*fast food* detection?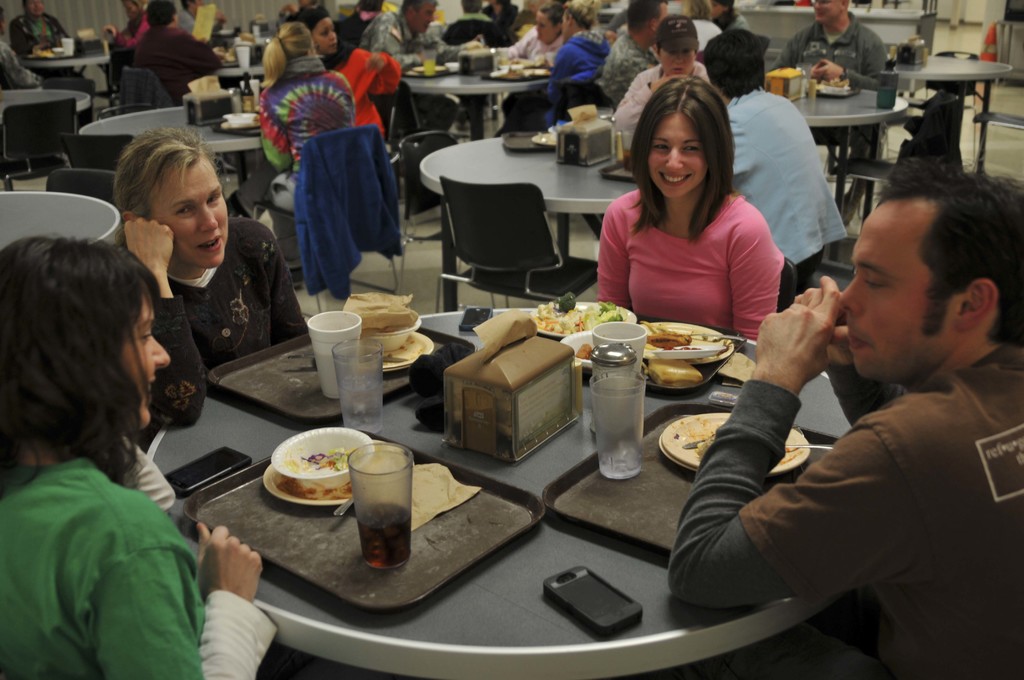
bbox(577, 336, 602, 369)
